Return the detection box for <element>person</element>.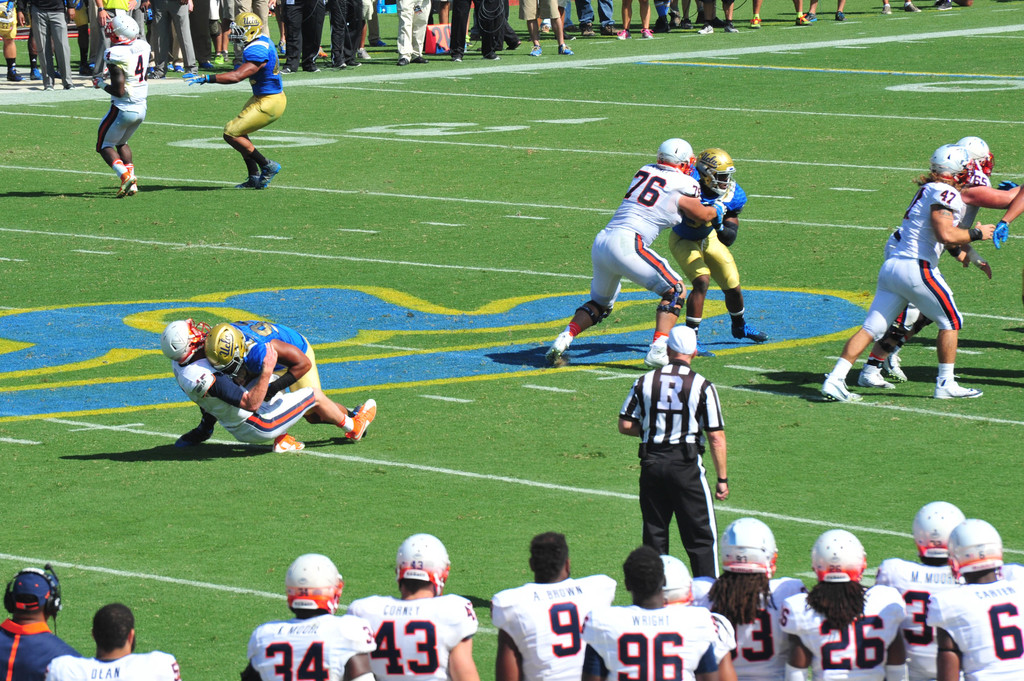
164:318:378:456.
